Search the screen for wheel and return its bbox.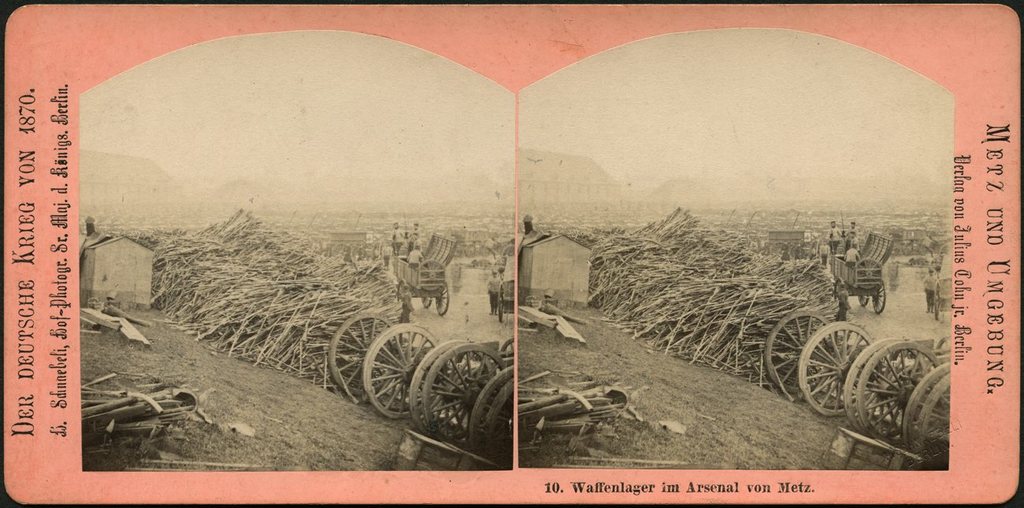
Found: box=[872, 278, 885, 312].
